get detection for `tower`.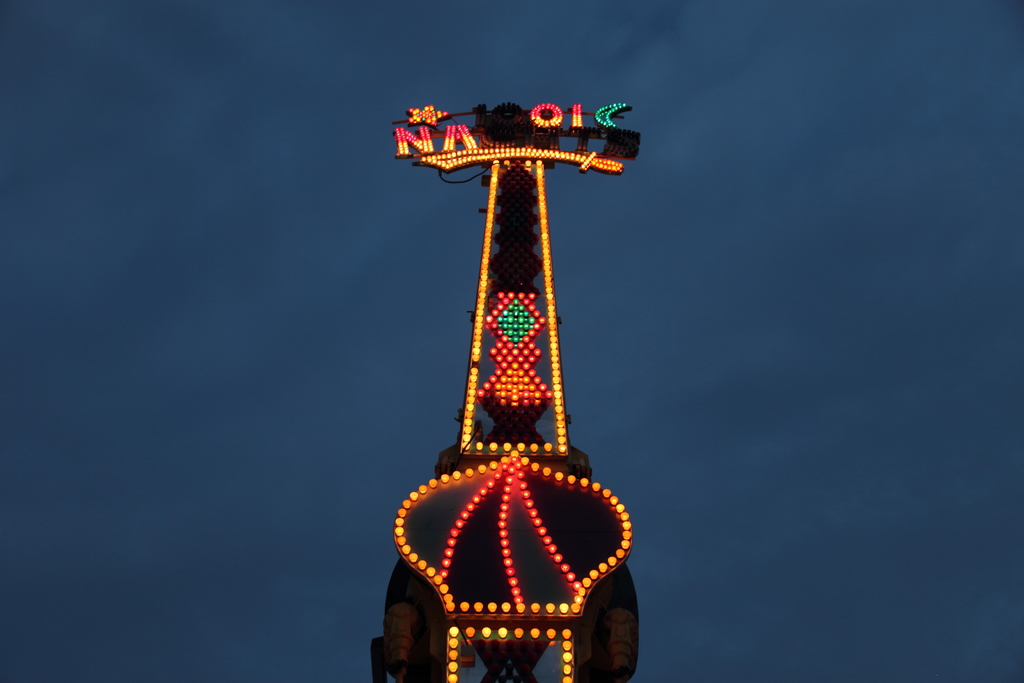
Detection: 375 55 660 682.
